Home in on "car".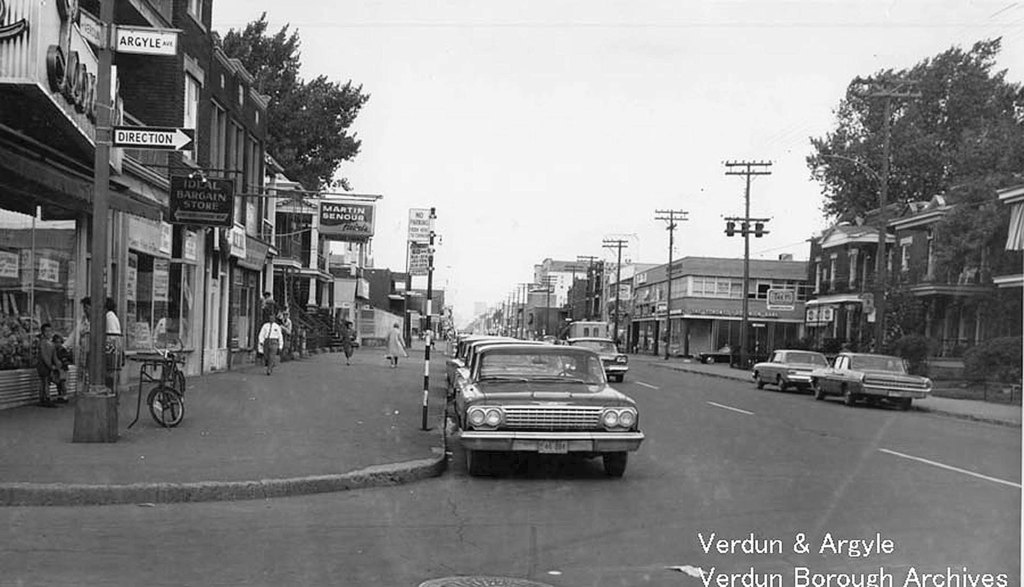
Homed in at (442,332,637,468).
